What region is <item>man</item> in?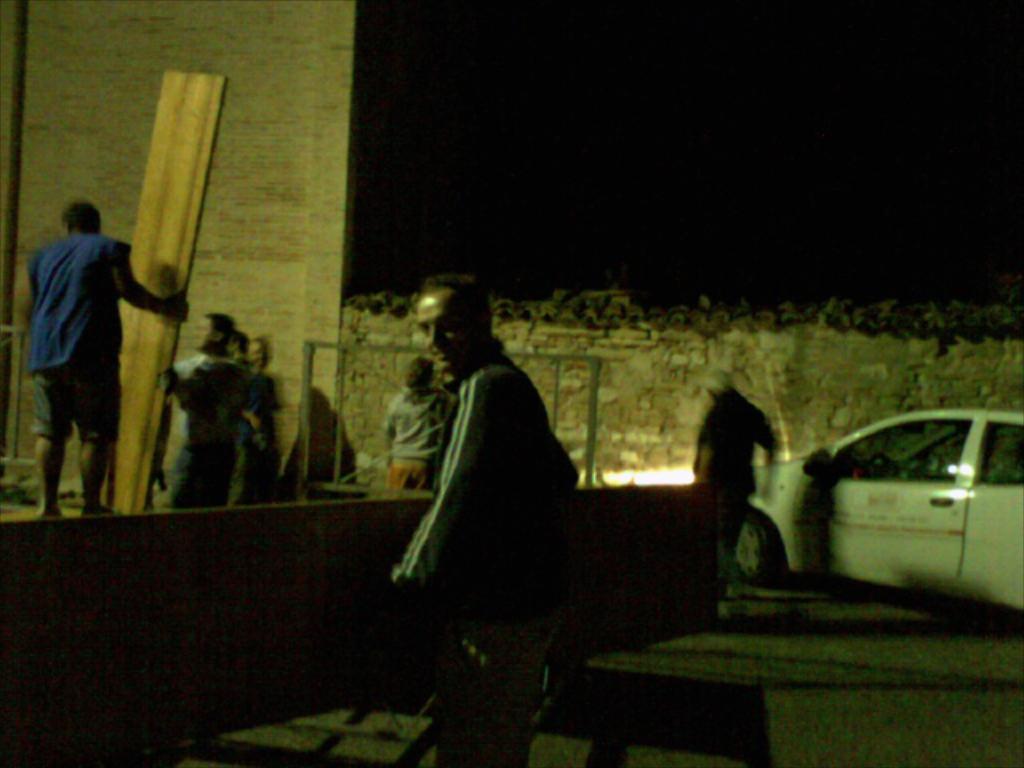
<region>163, 309, 250, 512</region>.
